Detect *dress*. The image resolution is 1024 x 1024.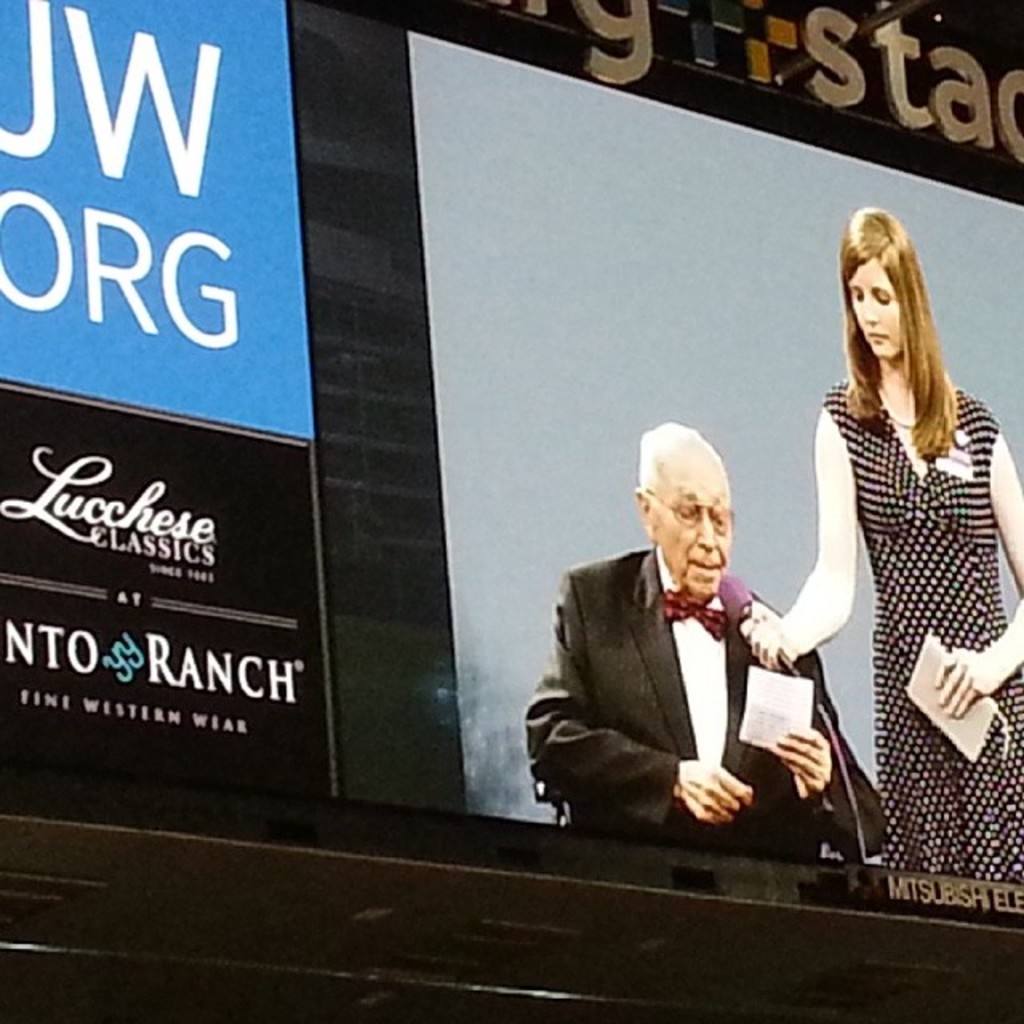
bbox=[822, 387, 1022, 874].
